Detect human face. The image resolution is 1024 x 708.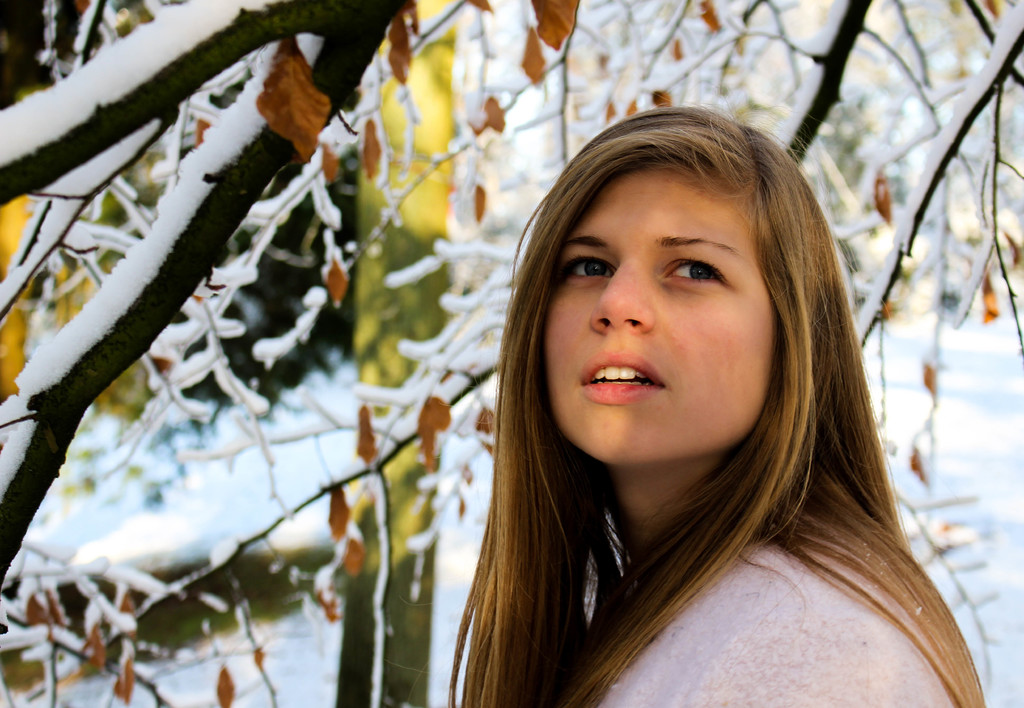
bbox=[543, 172, 786, 463].
